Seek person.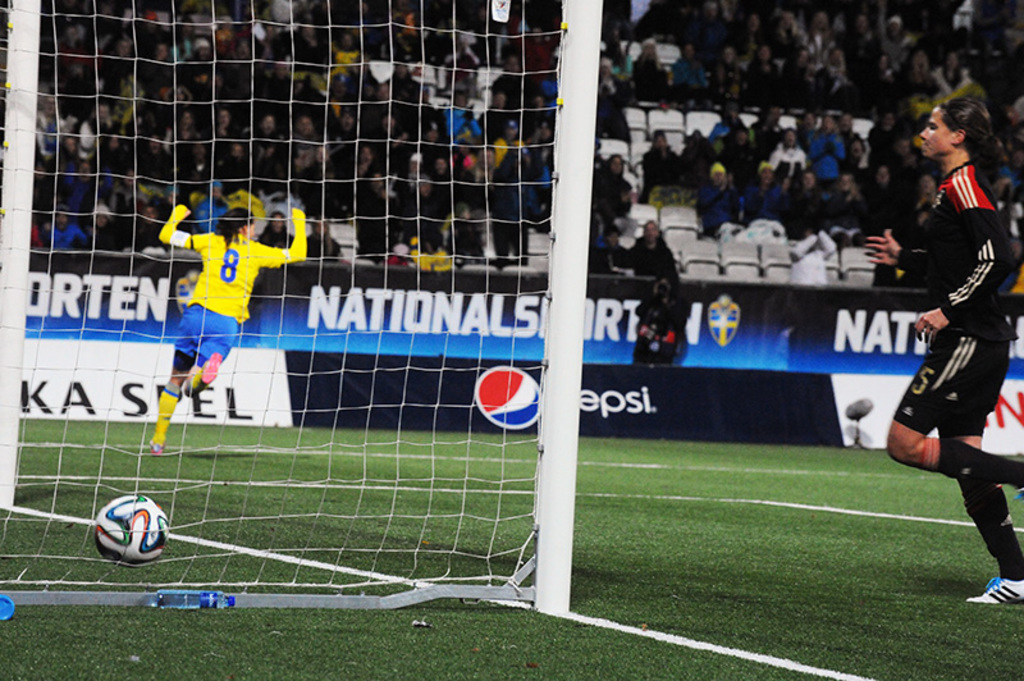
870,104,1023,602.
